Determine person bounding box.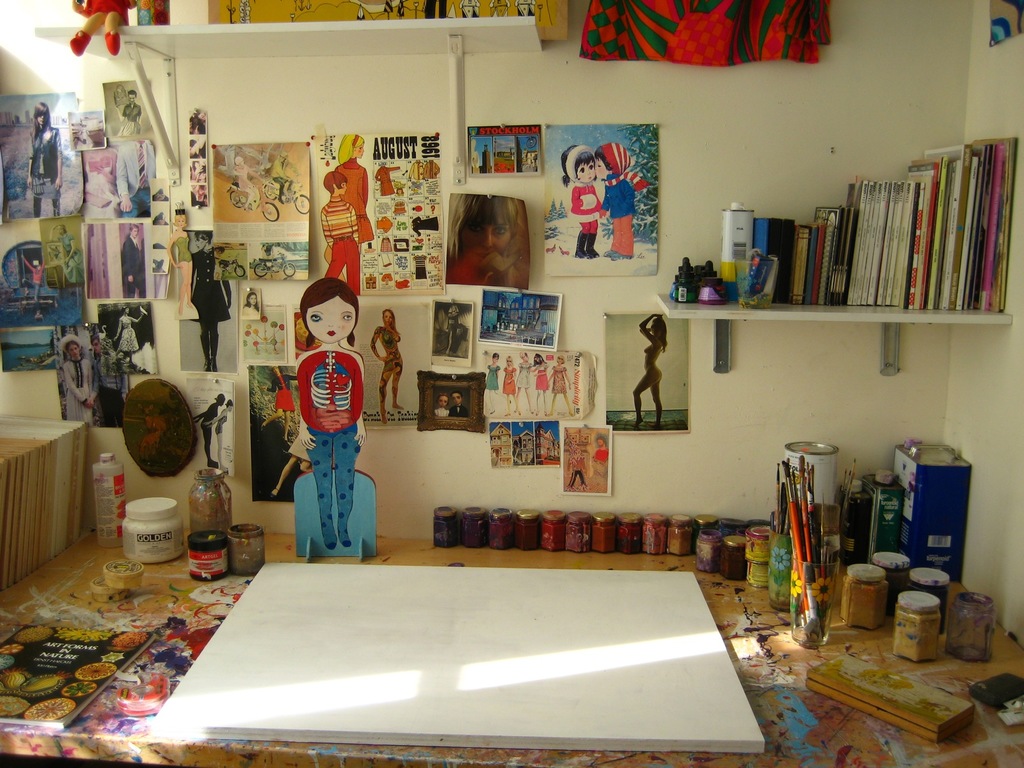
Determined: region(273, 247, 367, 582).
